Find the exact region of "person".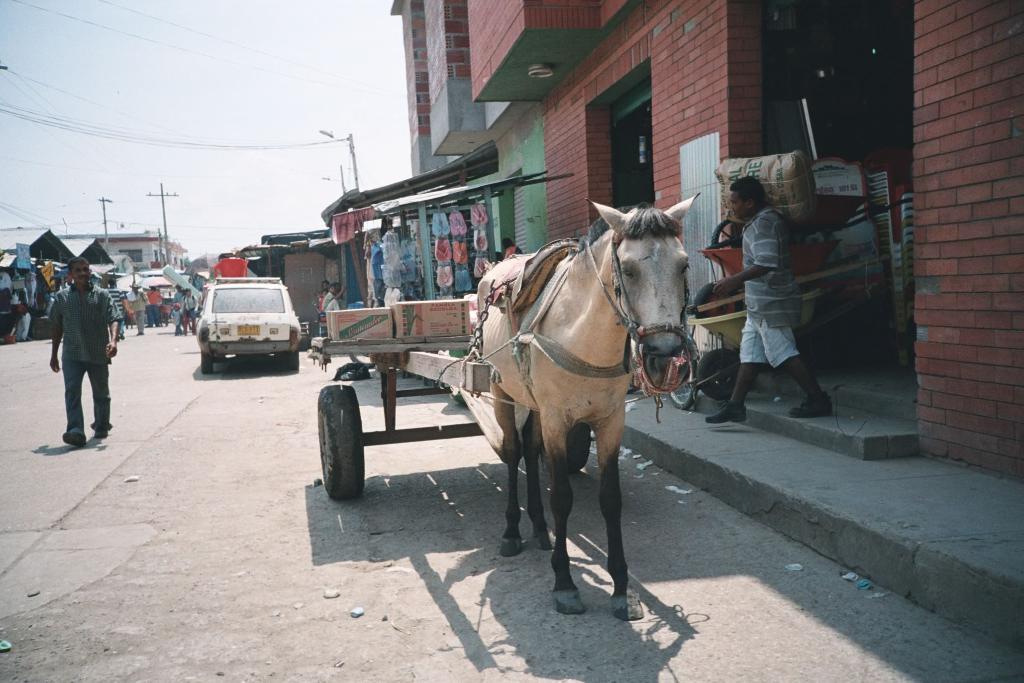
Exact region: (150, 282, 164, 325).
